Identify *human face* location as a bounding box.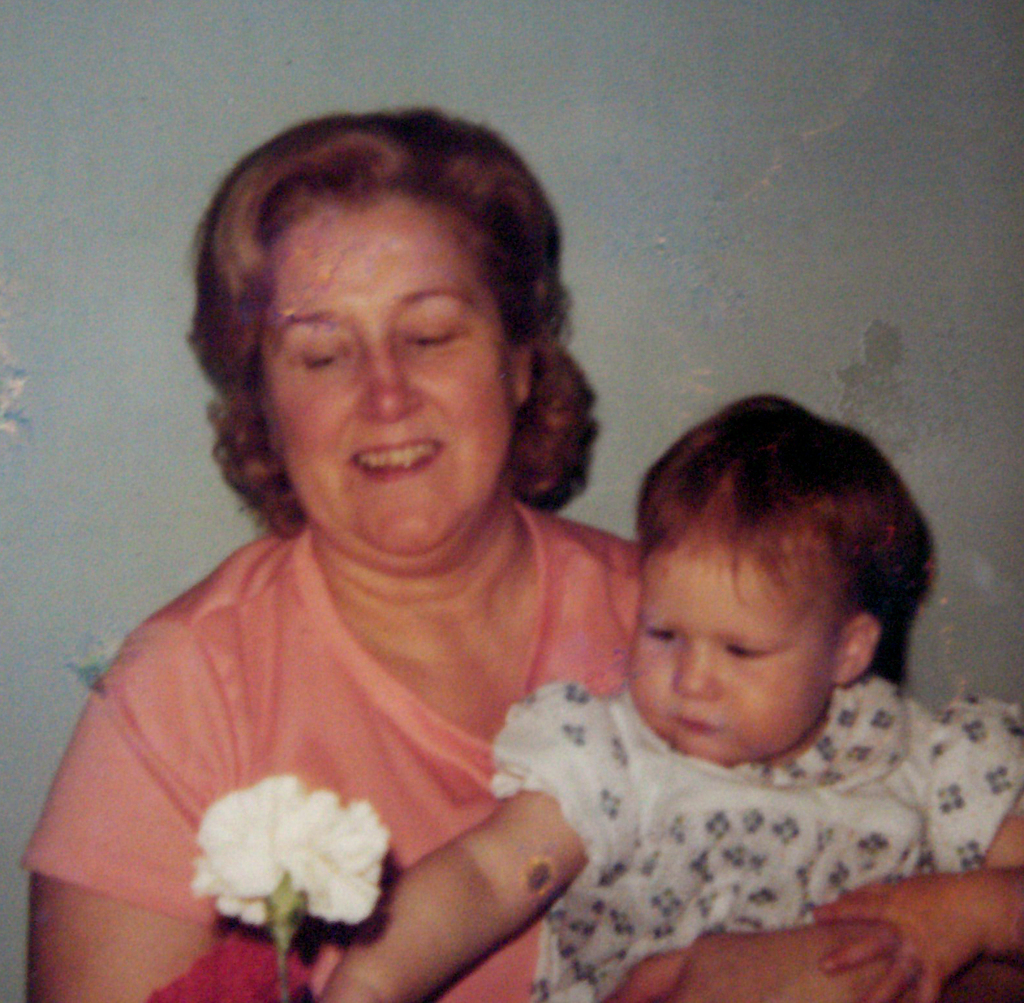
(left=621, top=529, right=832, bottom=767).
